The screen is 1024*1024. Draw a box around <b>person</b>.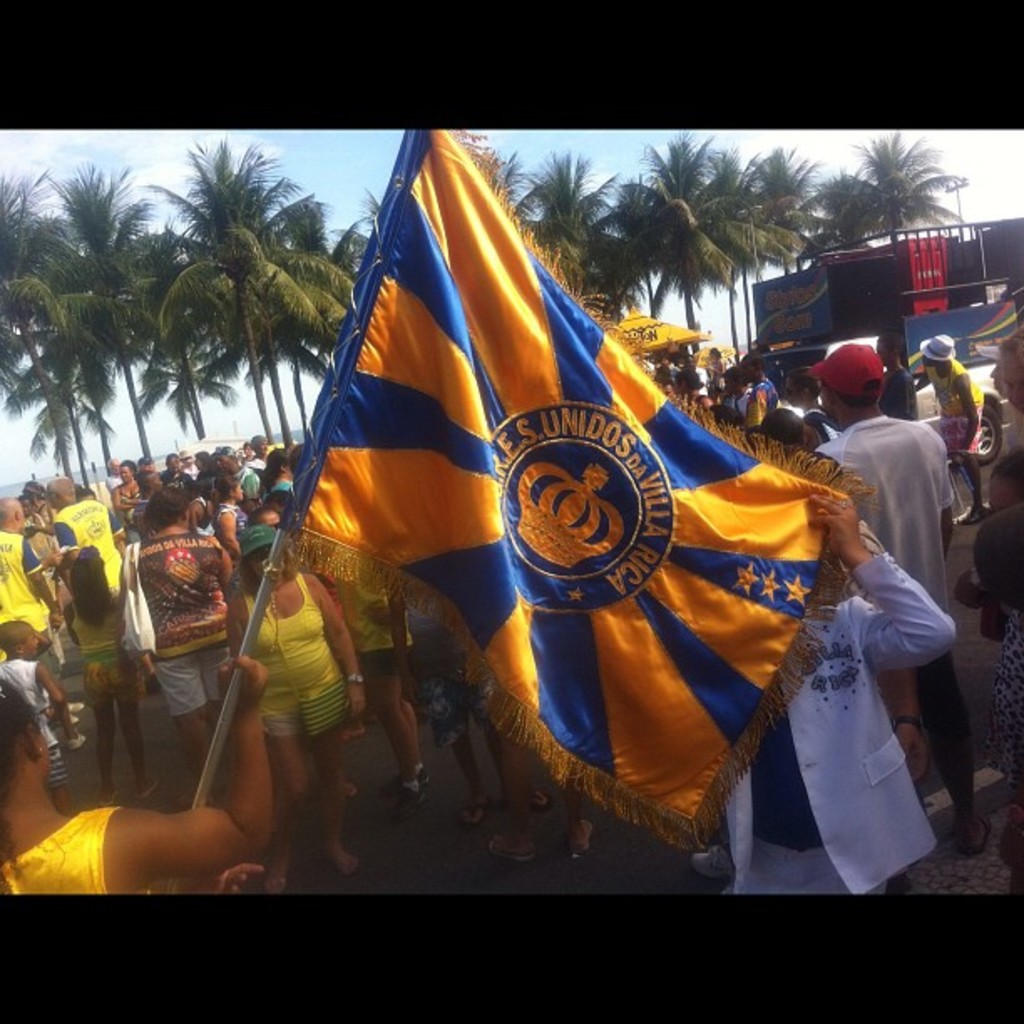
pyautogui.locateOnScreen(796, 335, 991, 852).
